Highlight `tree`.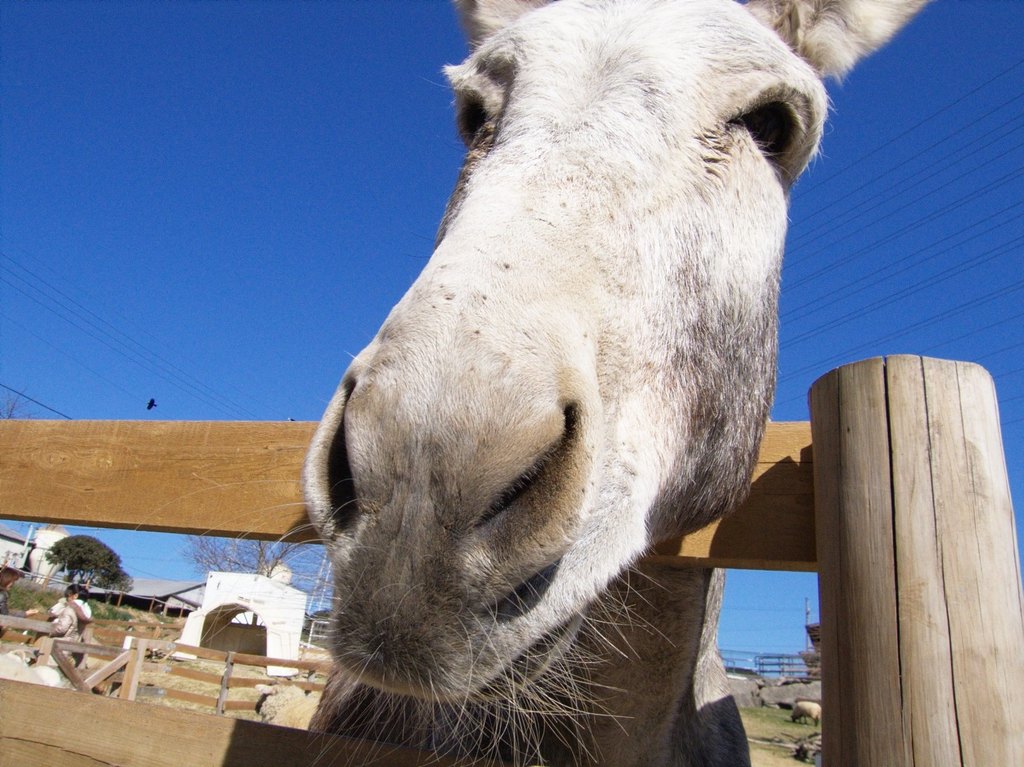
Highlighted region: {"left": 179, "top": 534, "right": 326, "bottom": 576}.
